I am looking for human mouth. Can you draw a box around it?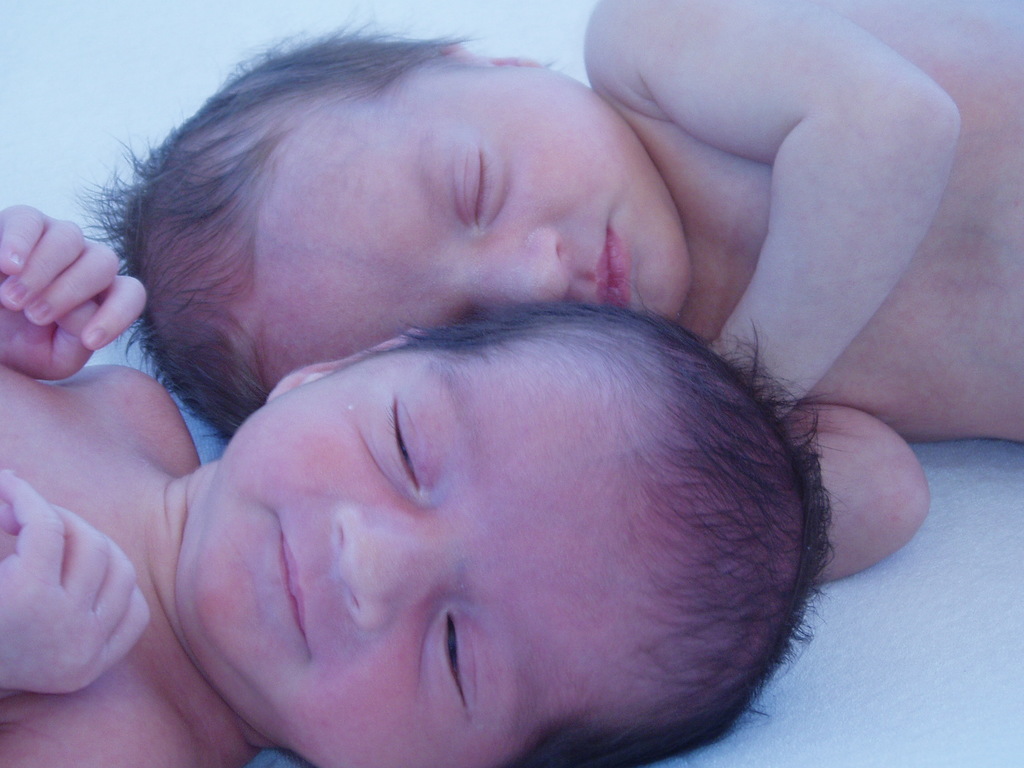
Sure, the bounding box is 271/517/313/643.
